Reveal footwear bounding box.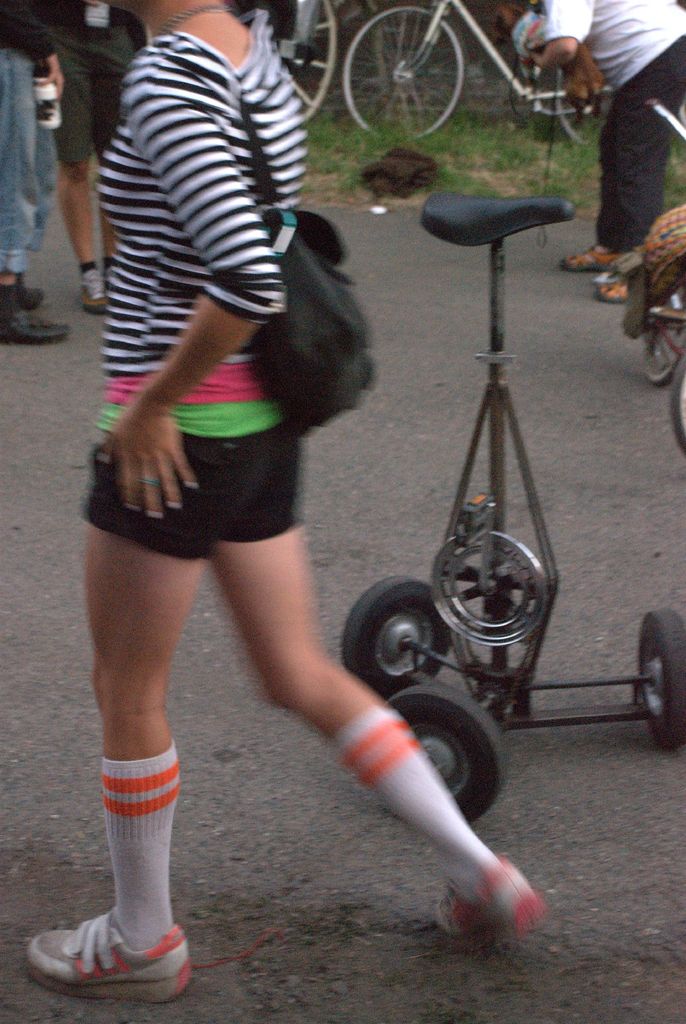
Revealed: x1=428, y1=842, x2=545, y2=945.
